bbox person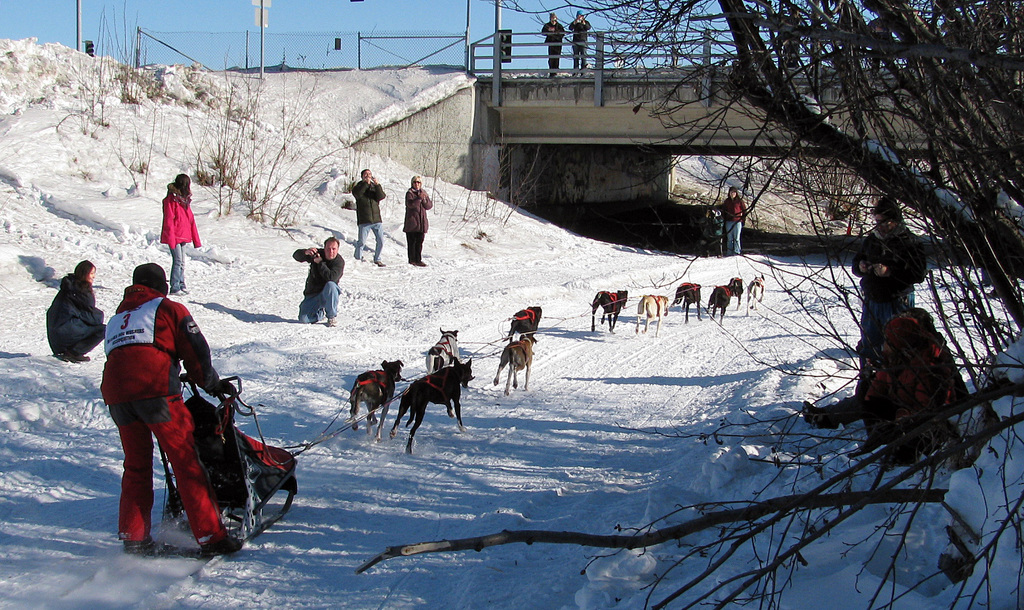
[left=538, top=10, right=568, bottom=72]
